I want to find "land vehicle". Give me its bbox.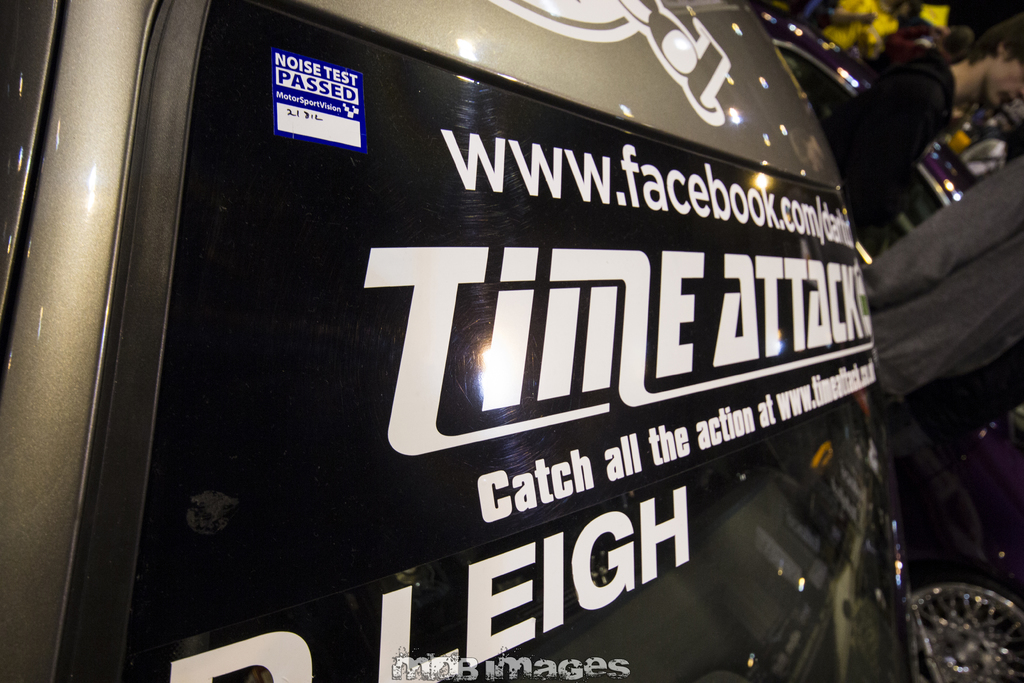
bbox=[748, 0, 1023, 682].
